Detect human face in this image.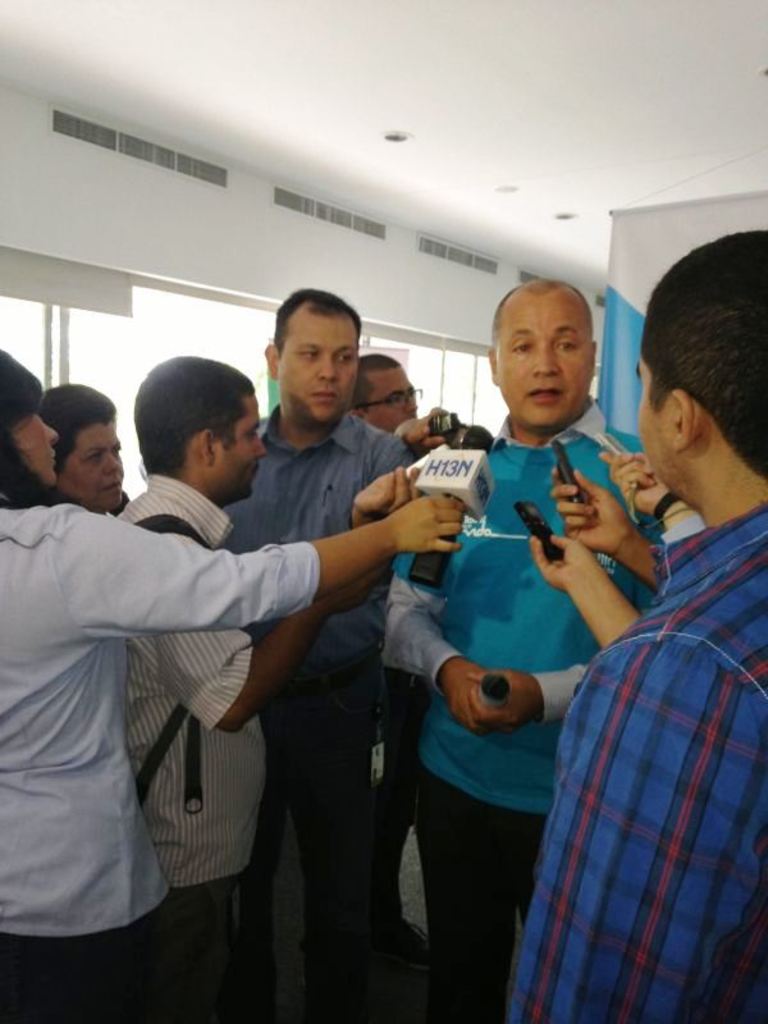
Detection: 8 408 61 484.
